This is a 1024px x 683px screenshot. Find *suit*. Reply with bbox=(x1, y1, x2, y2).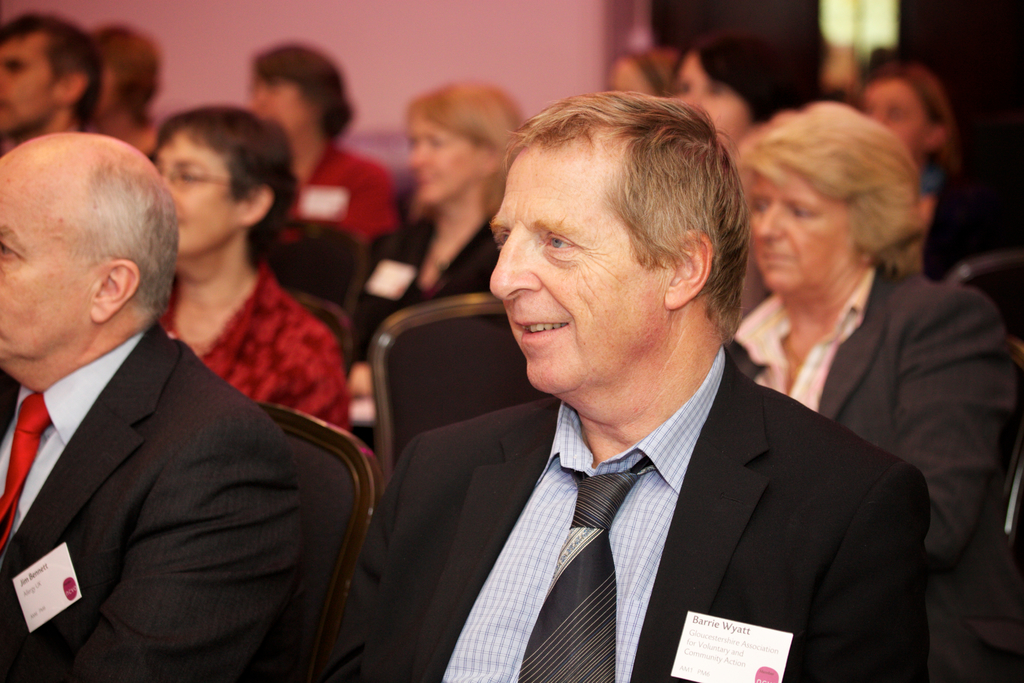
bbox=(723, 259, 1018, 580).
